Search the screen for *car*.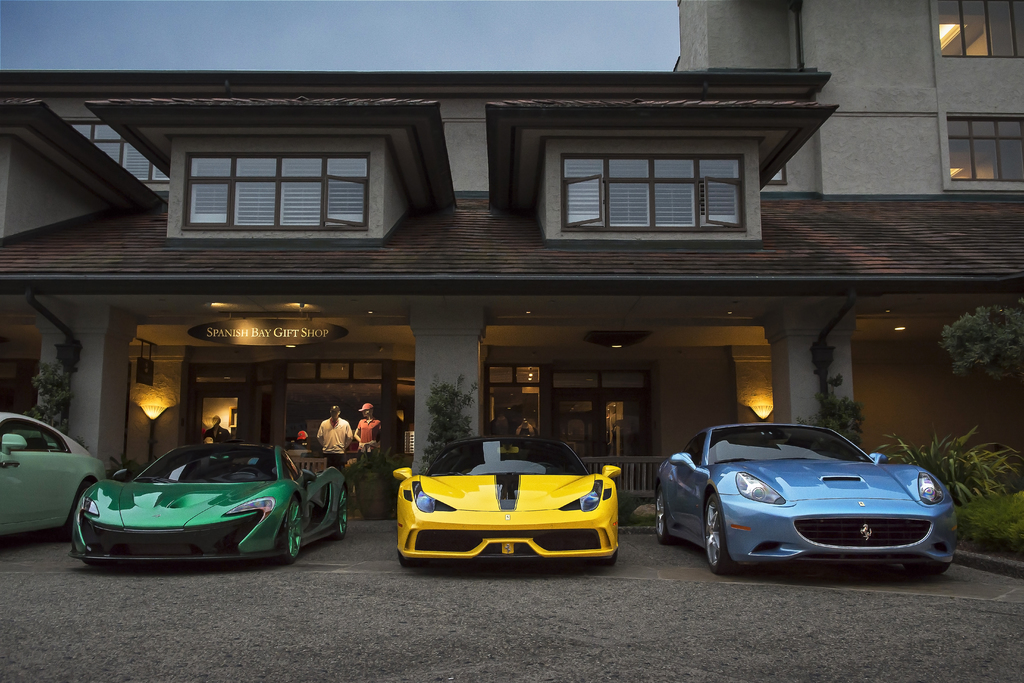
Found at (0,407,116,550).
